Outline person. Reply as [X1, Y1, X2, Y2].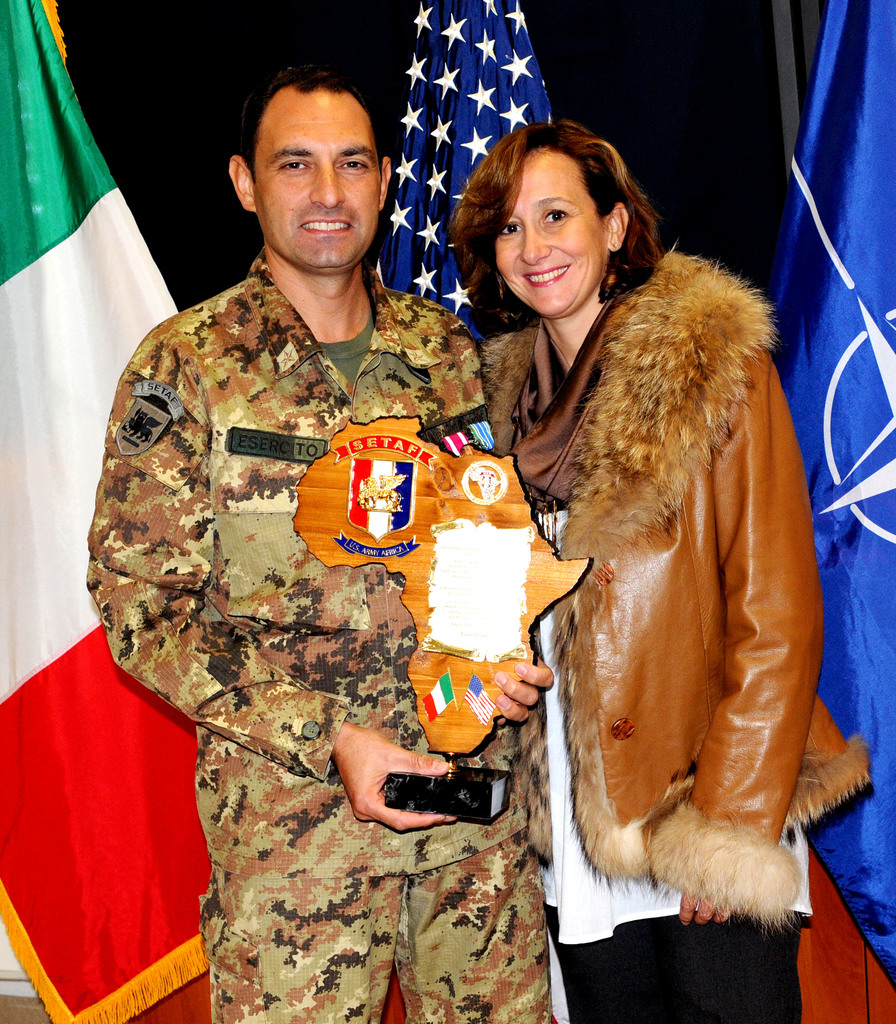
[106, 95, 544, 998].
